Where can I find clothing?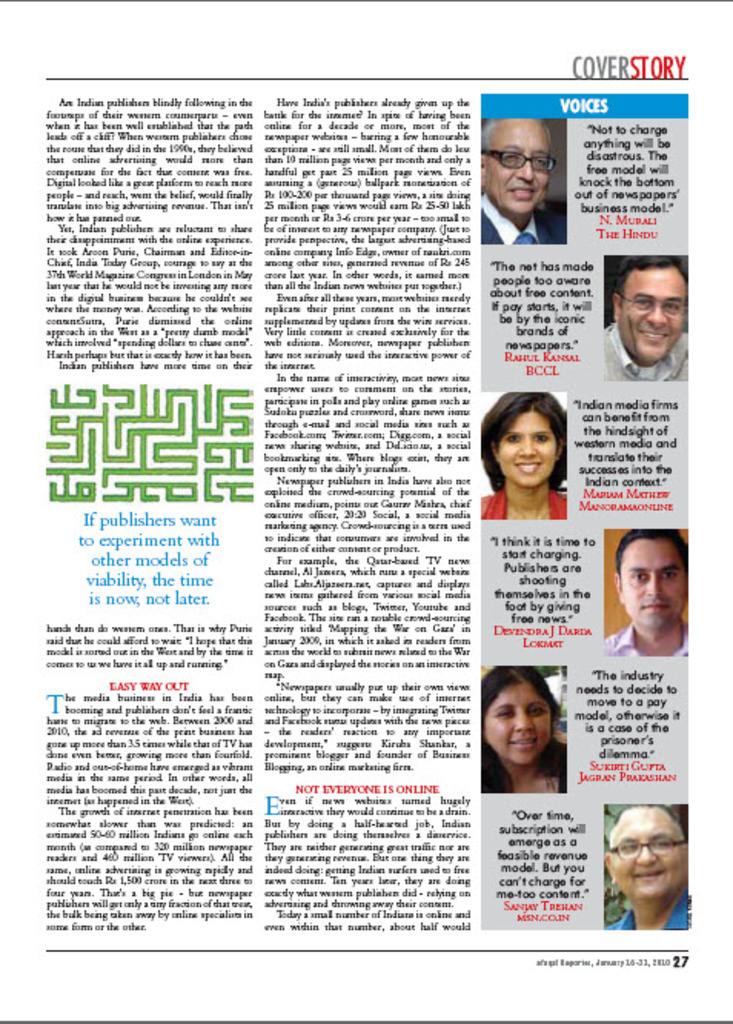
You can find it at <box>601,315,685,386</box>.
